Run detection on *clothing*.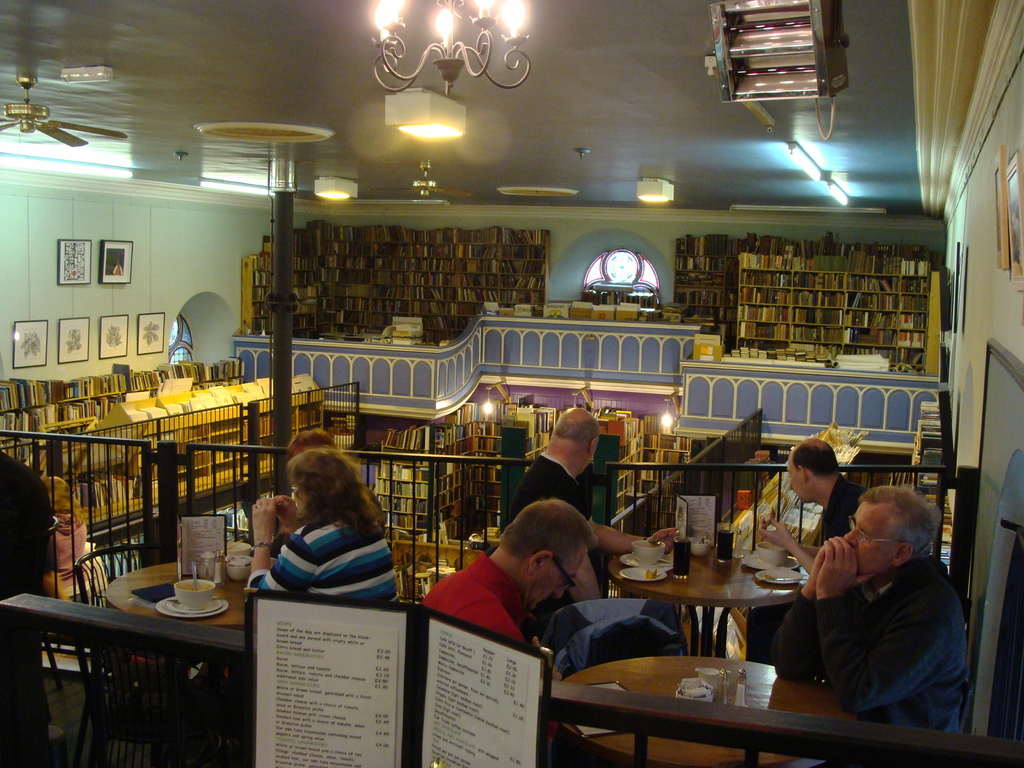
Result: 810:471:867:557.
